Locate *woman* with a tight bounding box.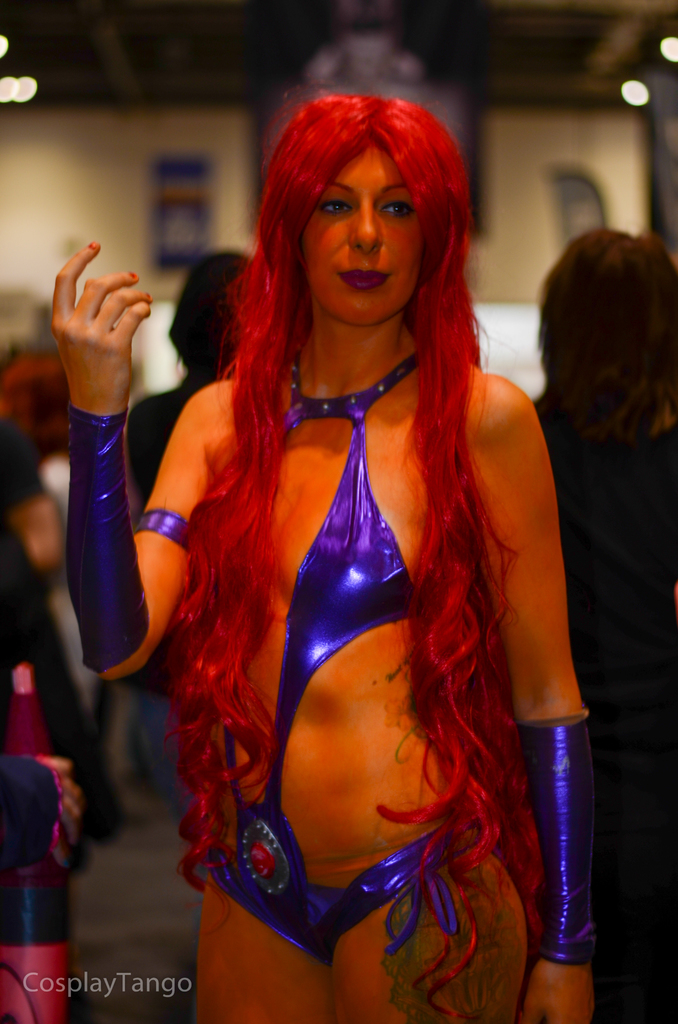
x1=46, y1=78, x2=611, y2=1023.
